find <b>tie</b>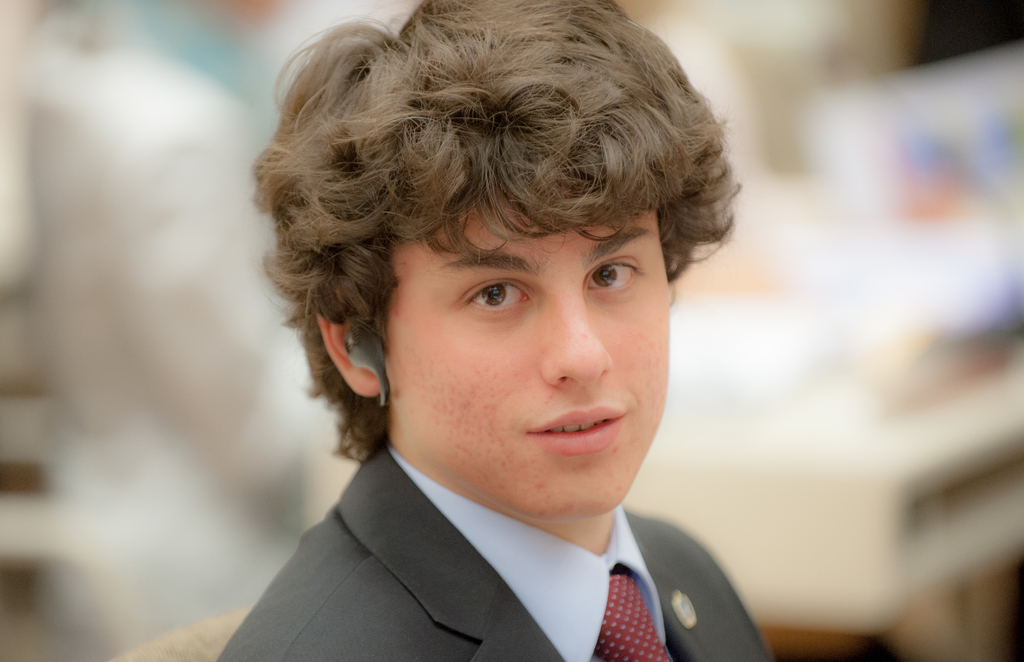
detection(595, 565, 666, 661)
